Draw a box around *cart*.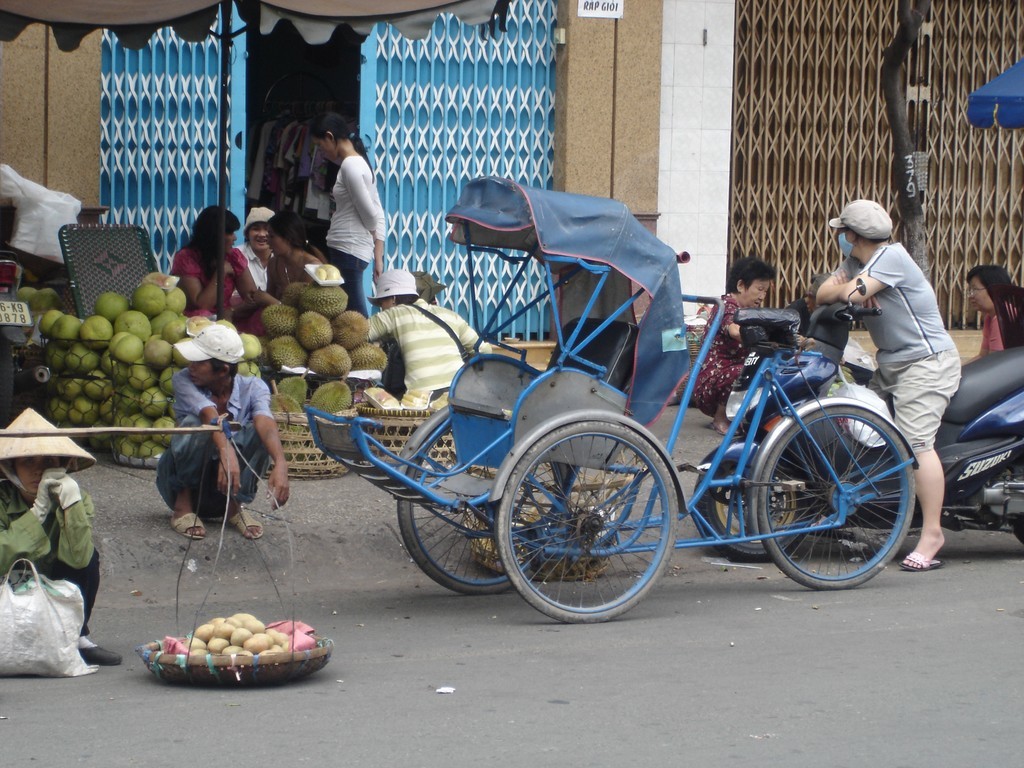
BBox(258, 267, 754, 609).
